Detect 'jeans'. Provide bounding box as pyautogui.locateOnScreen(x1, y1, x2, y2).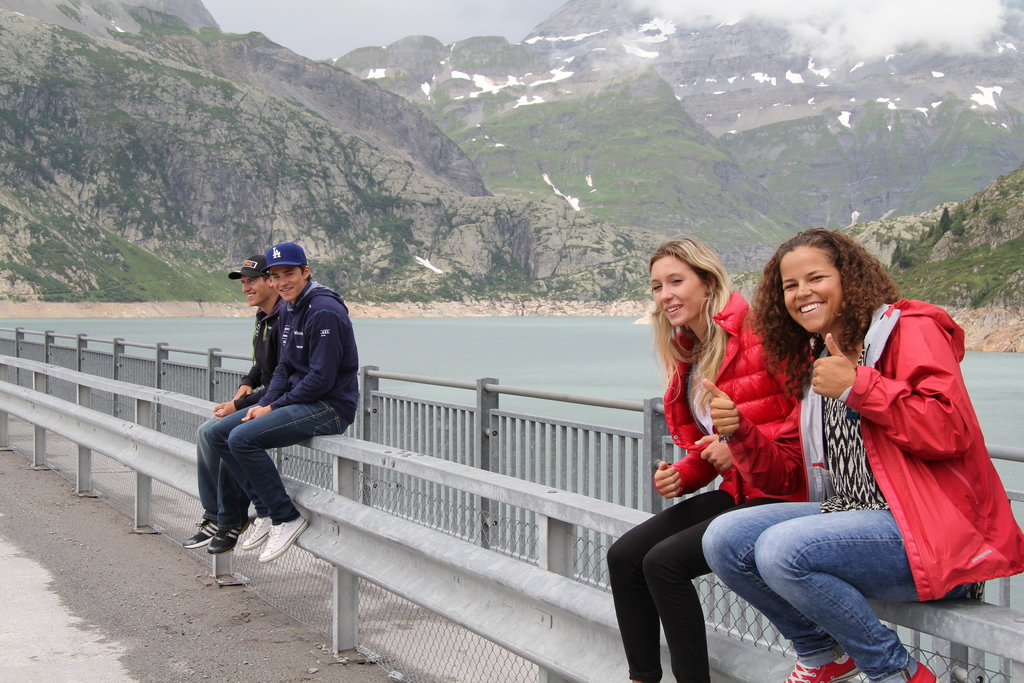
pyautogui.locateOnScreen(698, 498, 955, 675).
